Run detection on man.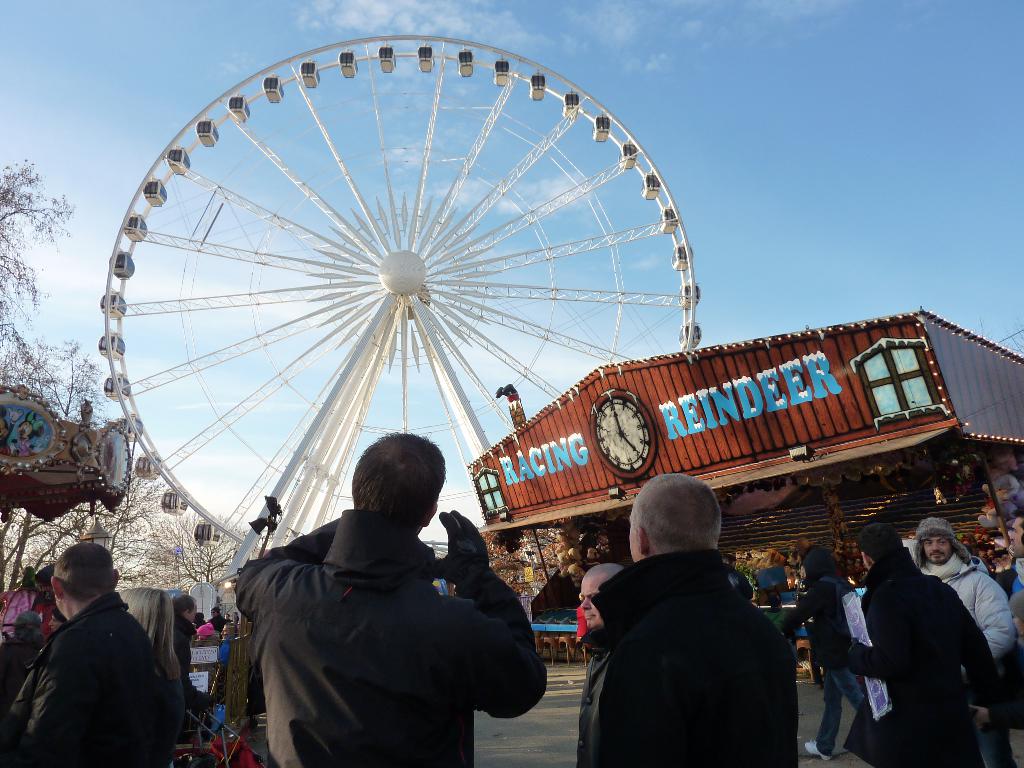
Result: crop(225, 429, 556, 767).
